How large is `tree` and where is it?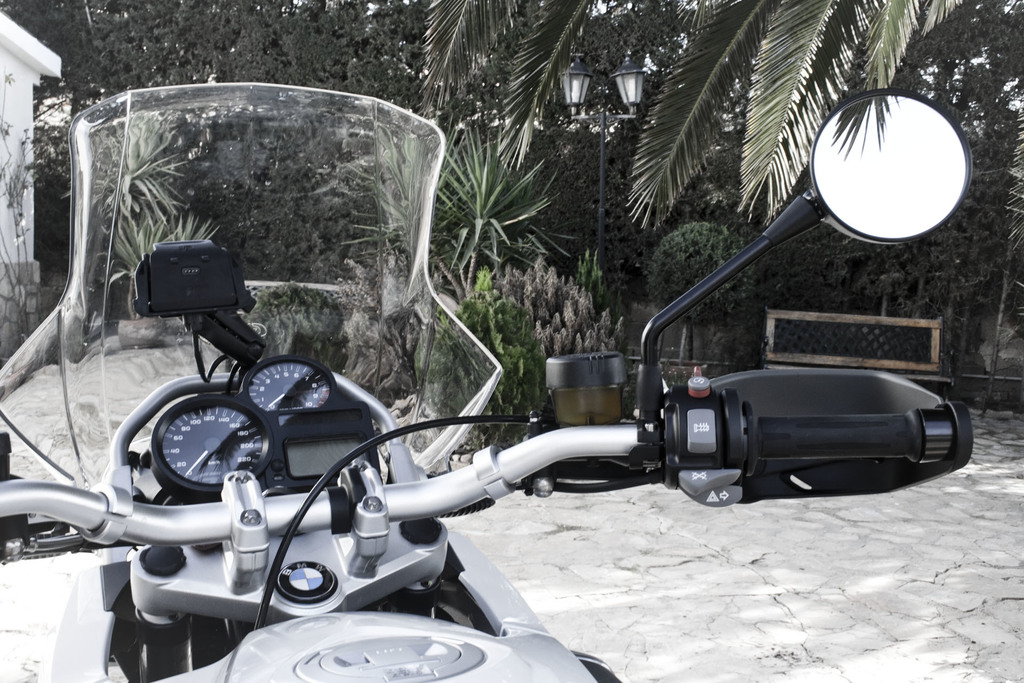
Bounding box: [left=33, top=0, right=439, bottom=258].
